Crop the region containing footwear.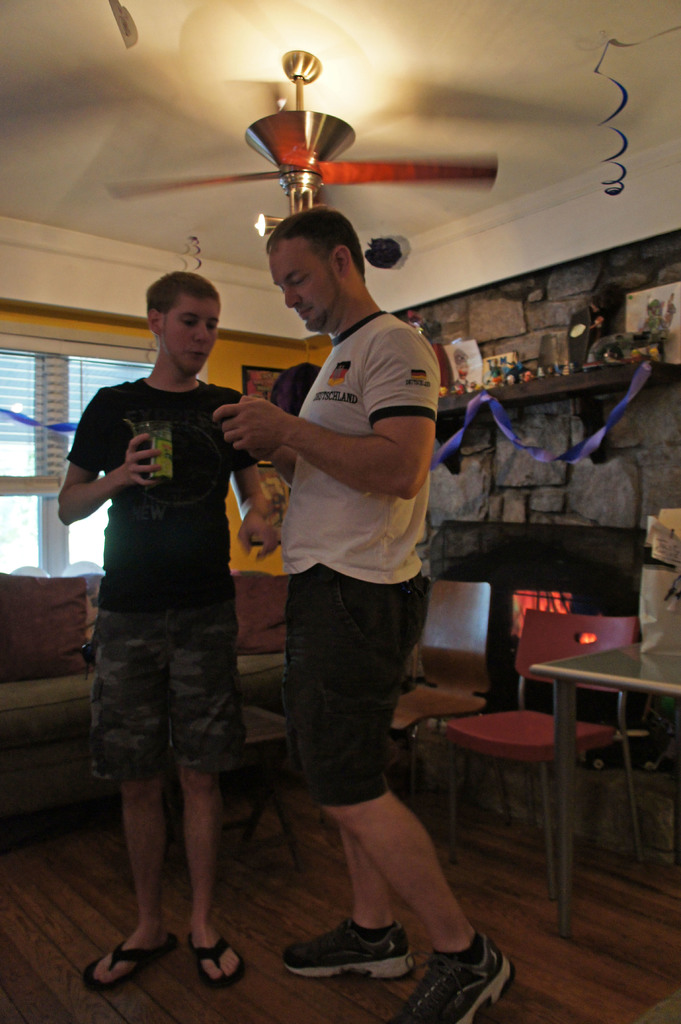
Crop region: Rect(190, 927, 241, 986).
